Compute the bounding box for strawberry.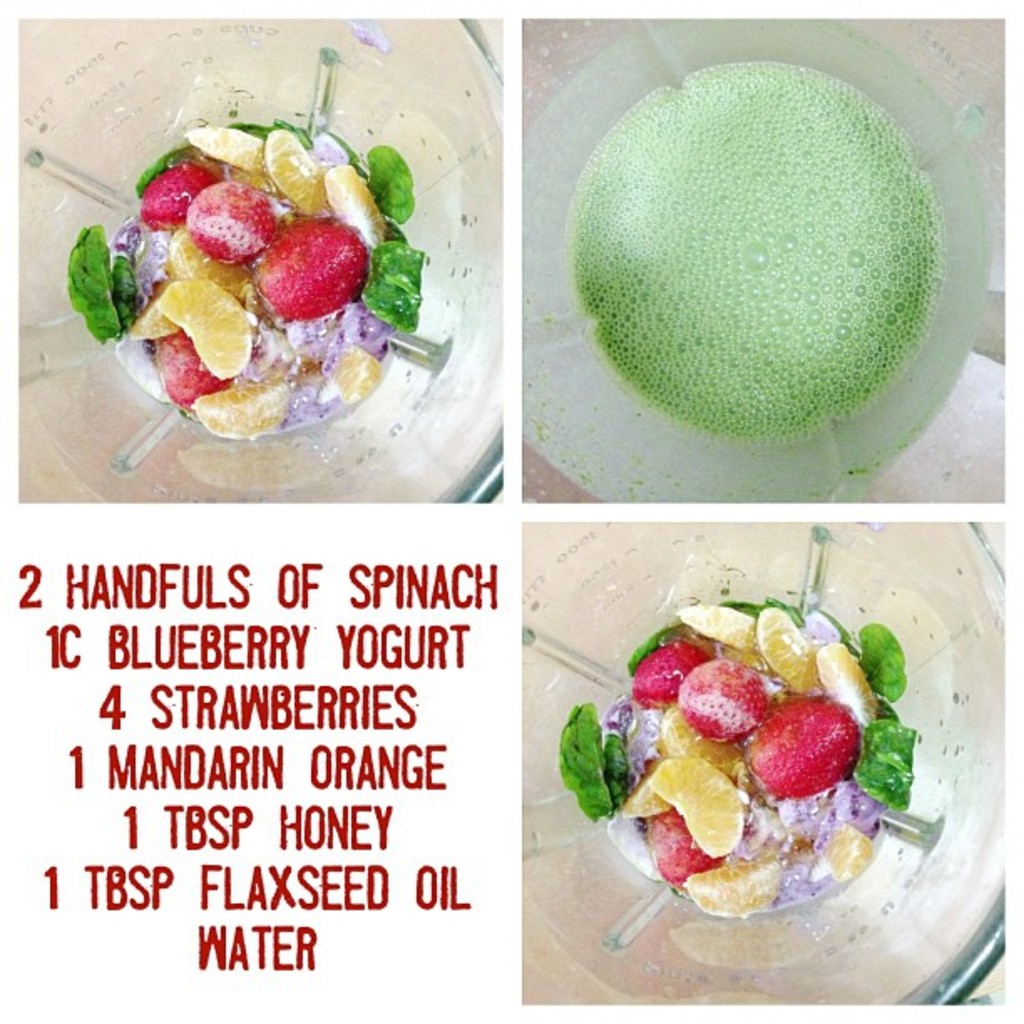
locate(256, 223, 366, 313).
